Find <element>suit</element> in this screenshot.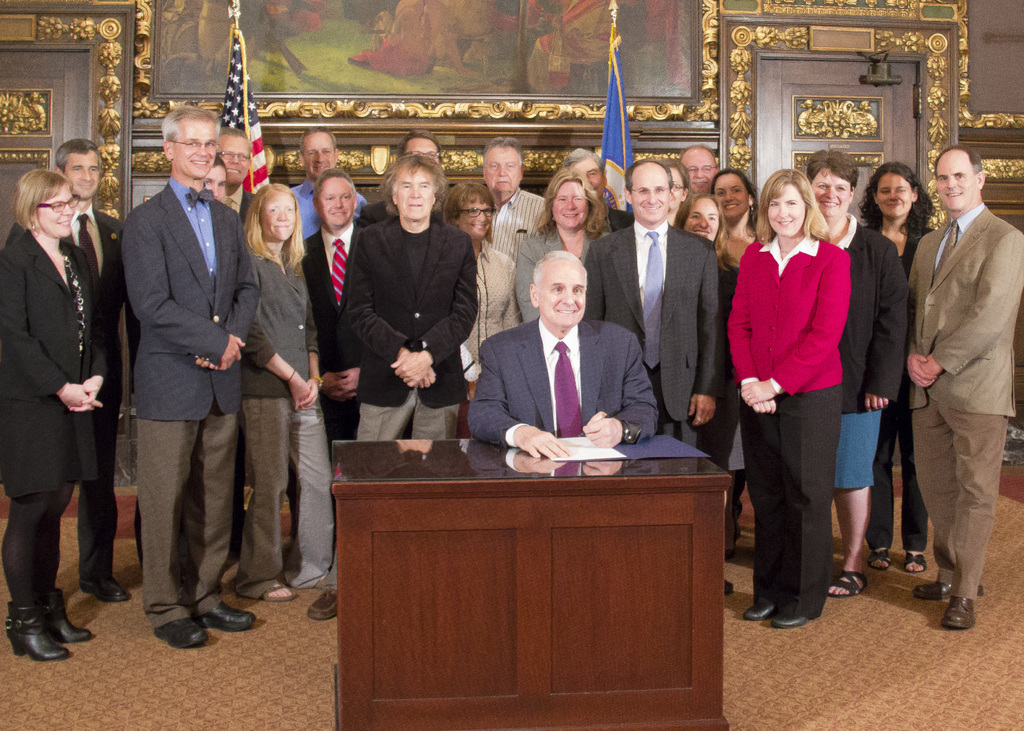
The bounding box for <element>suit</element> is <bbox>336, 212, 480, 598</bbox>.
